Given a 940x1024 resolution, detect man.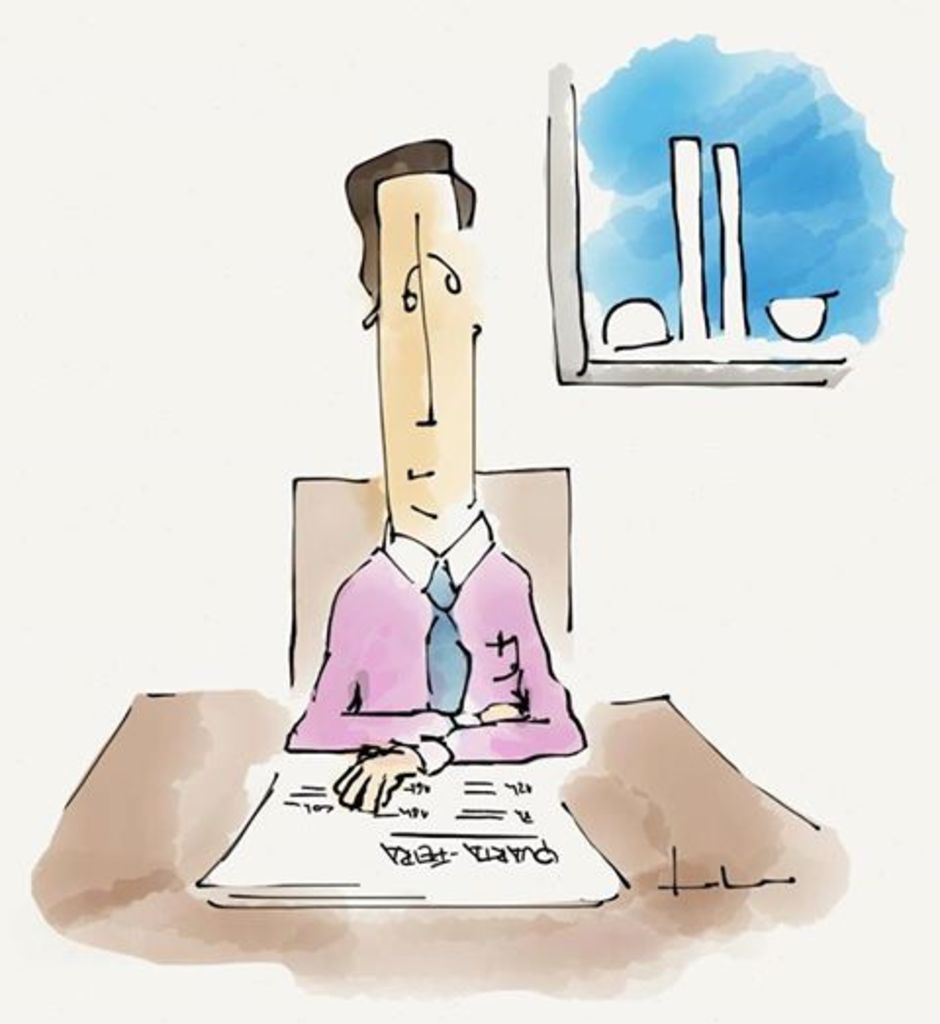
locate(257, 127, 613, 848).
